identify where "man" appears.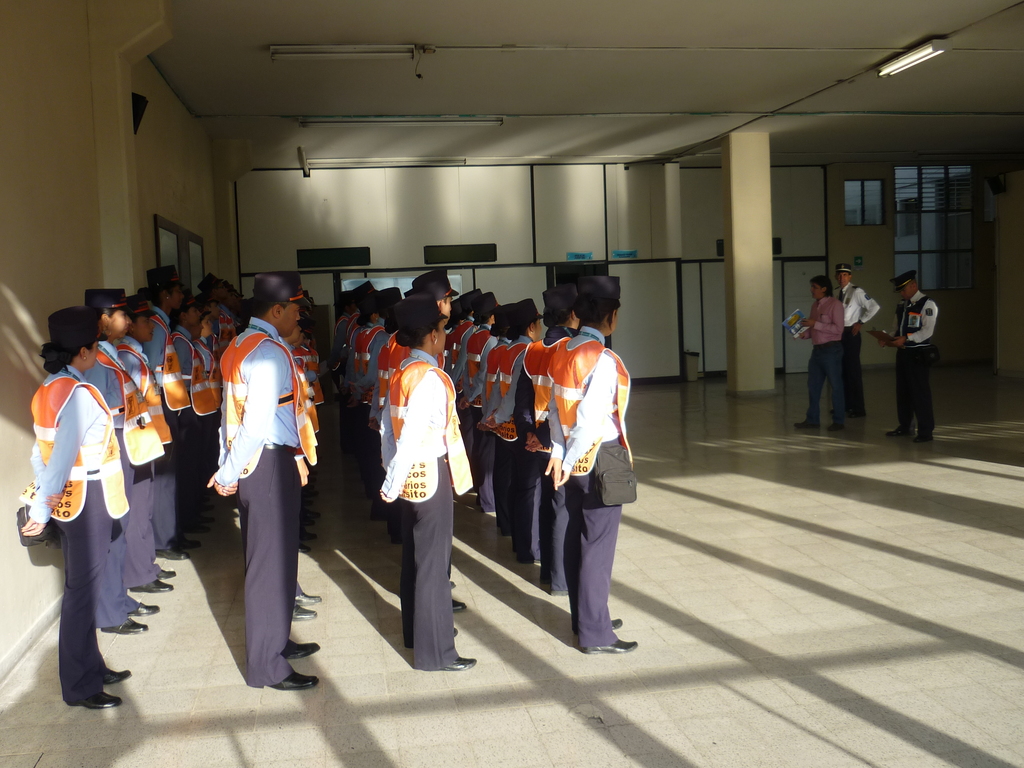
Appears at pyautogui.locateOnScreen(148, 260, 205, 559).
